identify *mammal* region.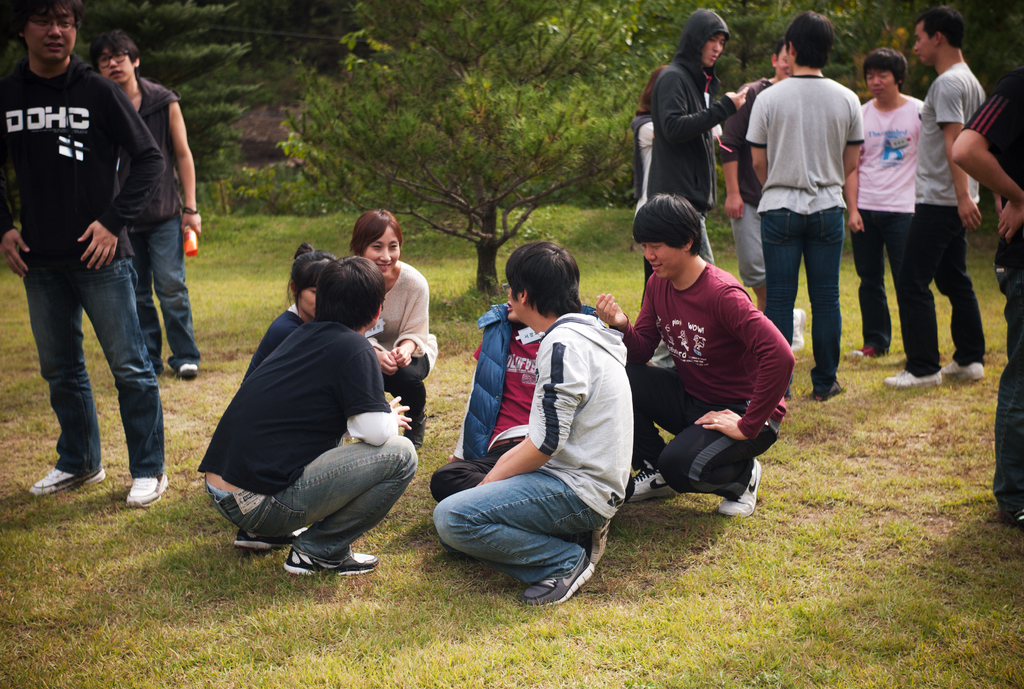
Region: (88,24,200,376).
